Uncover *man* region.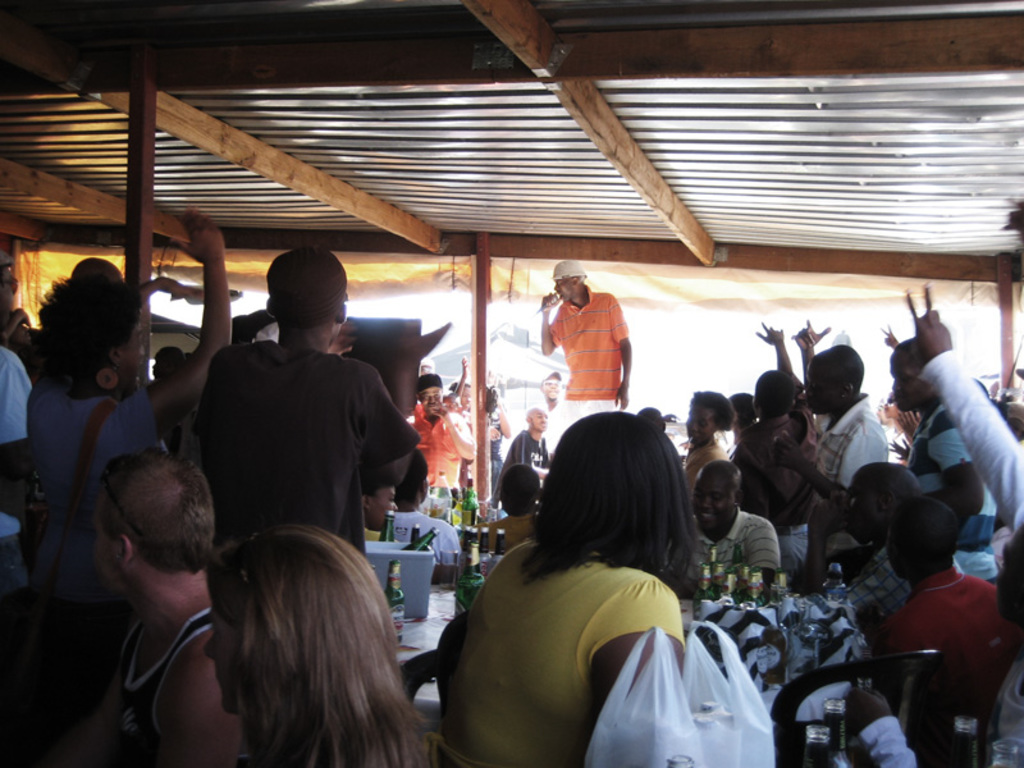
Uncovered: (408, 371, 475, 495).
